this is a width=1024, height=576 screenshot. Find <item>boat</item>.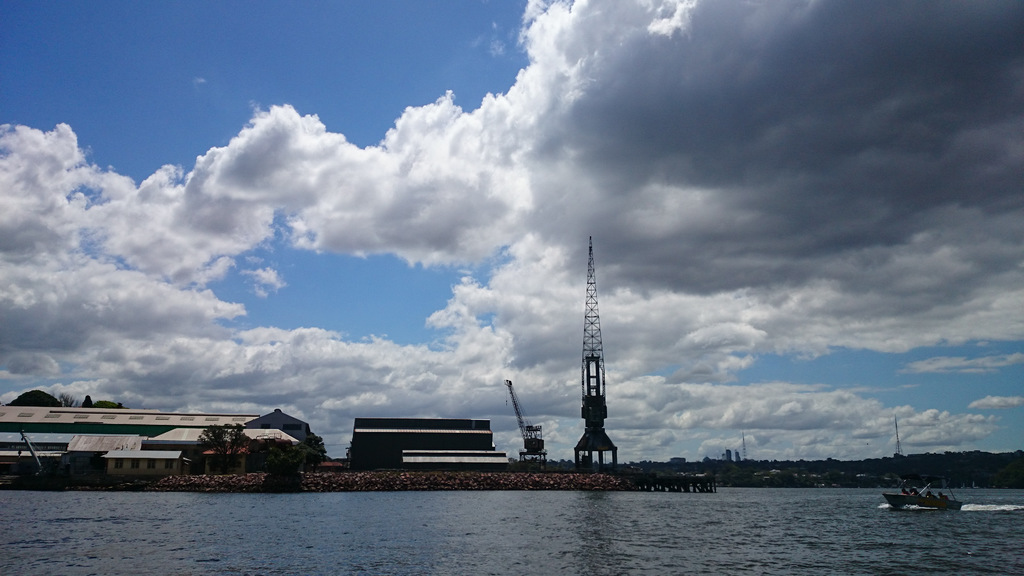
Bounding box: Rect(890, 470, 972, 522).
